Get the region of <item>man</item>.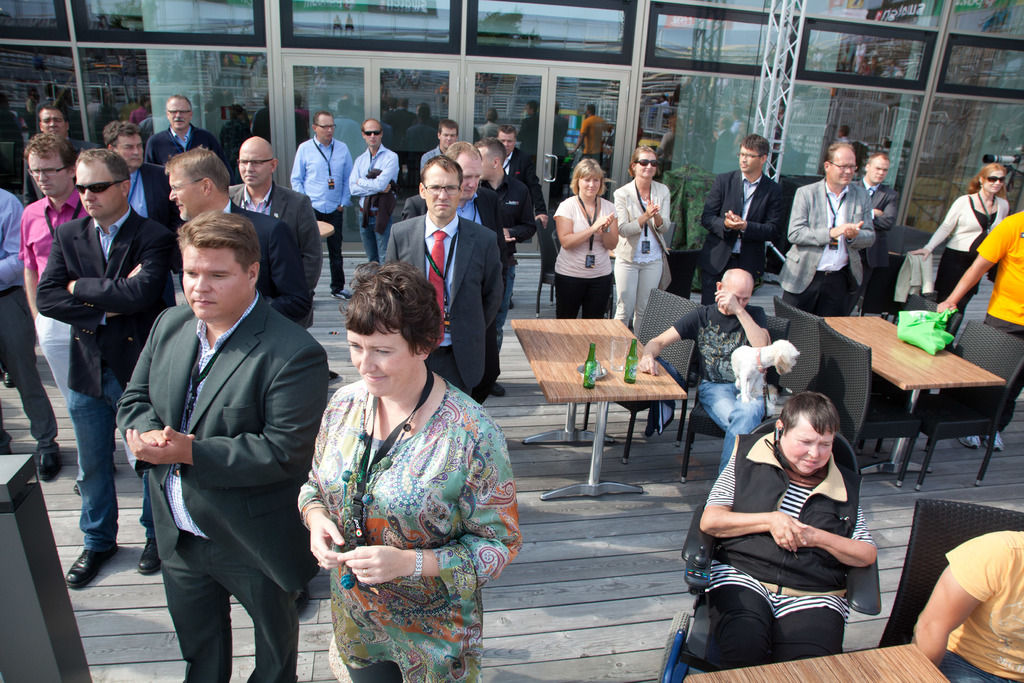
[383, 157, 504, 395].
